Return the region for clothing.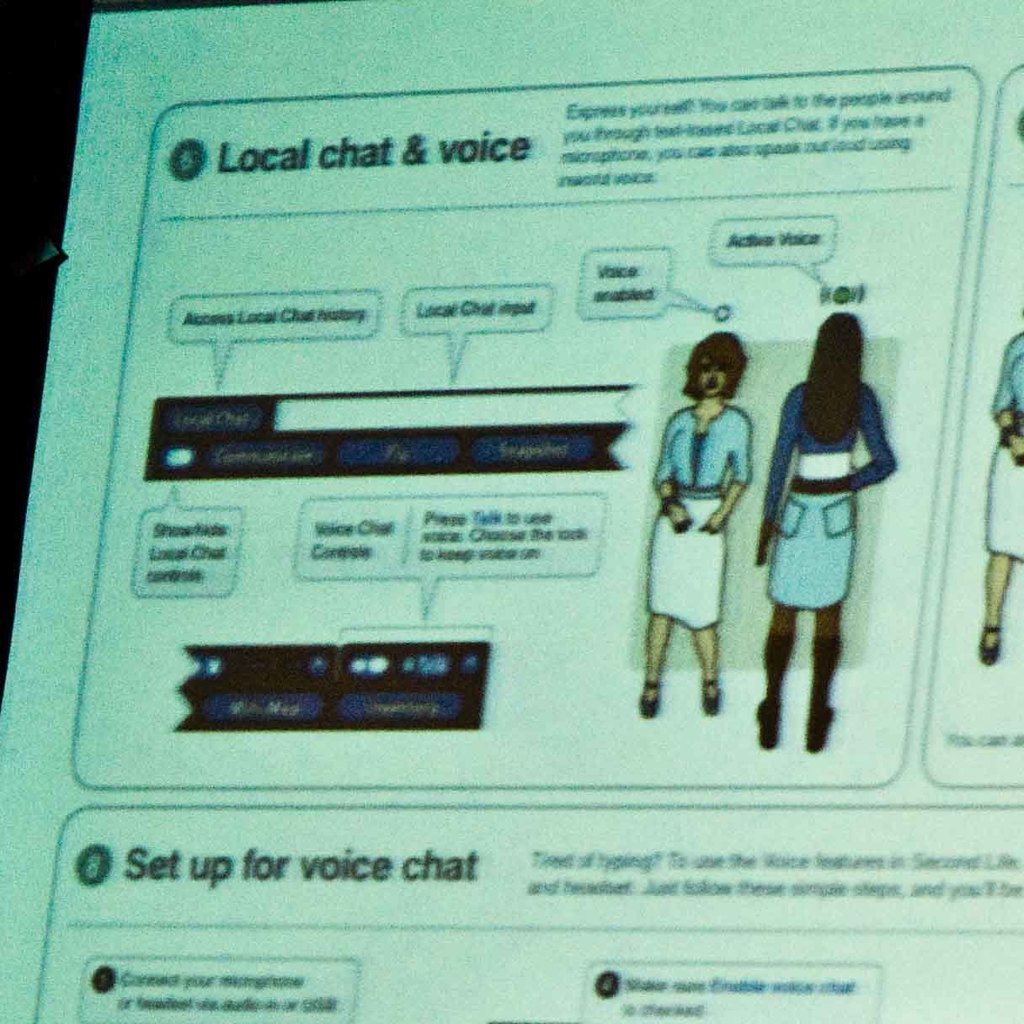
x1=653, y1=399, x2=757, y2=628.
